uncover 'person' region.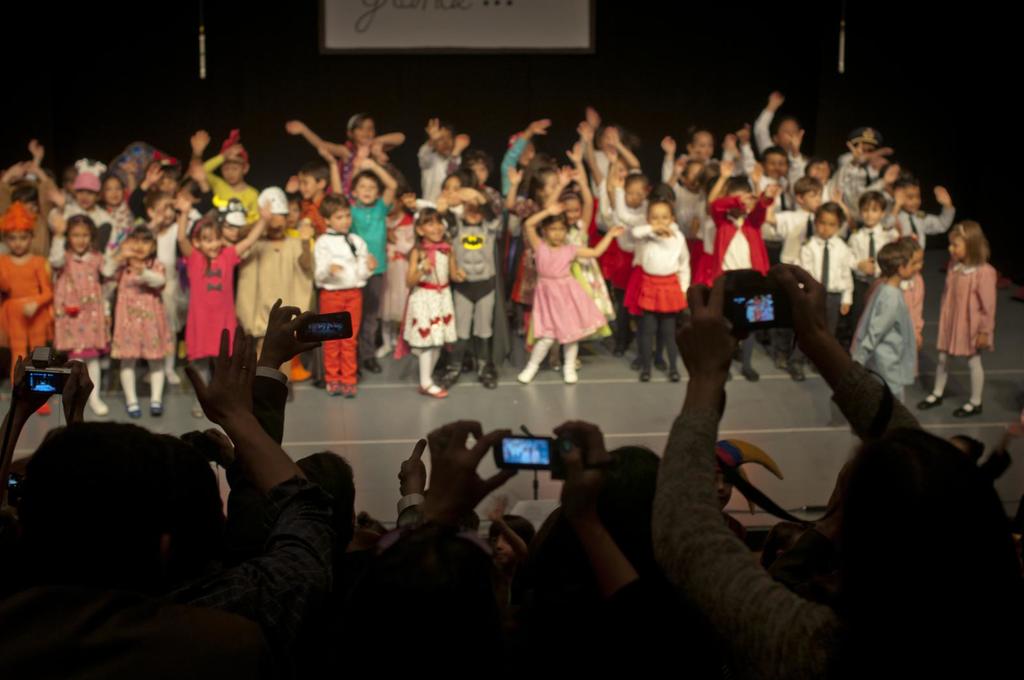
Uncovered: rect(707, 182, 783, 381).
